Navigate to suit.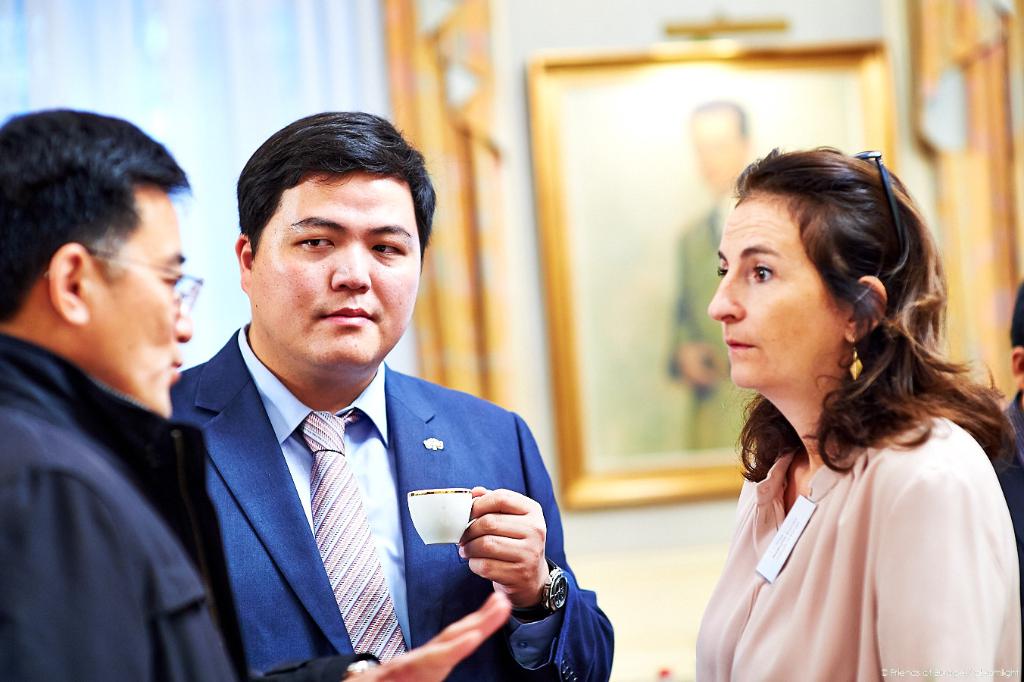
Navigation target: locate(161, 318, 616, 681).
